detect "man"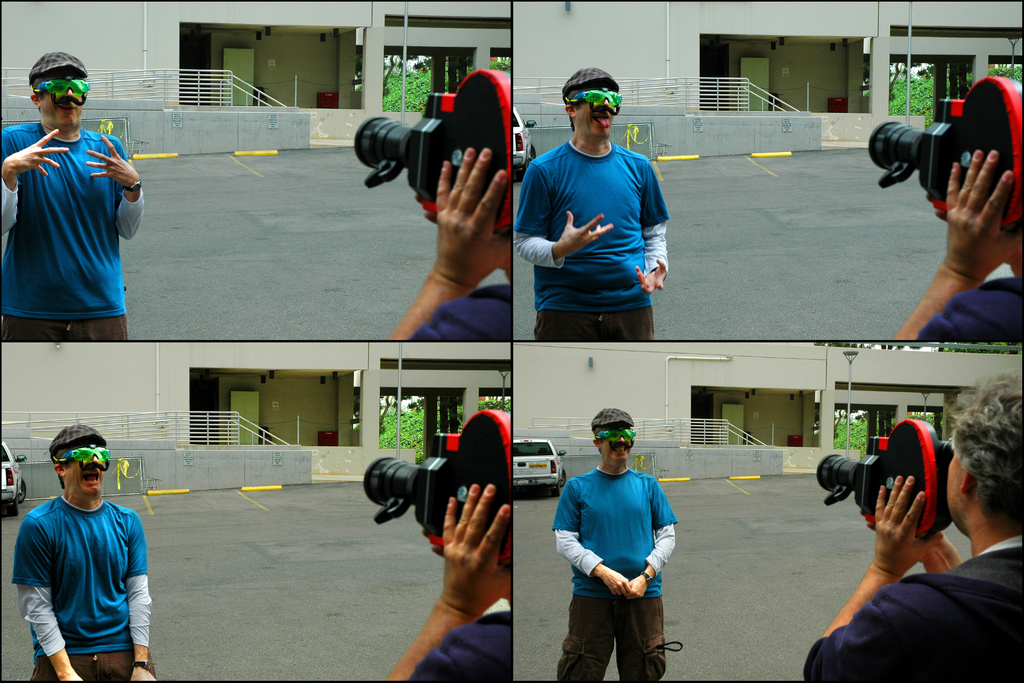
left=383, top=482, right=515, bottom=682
